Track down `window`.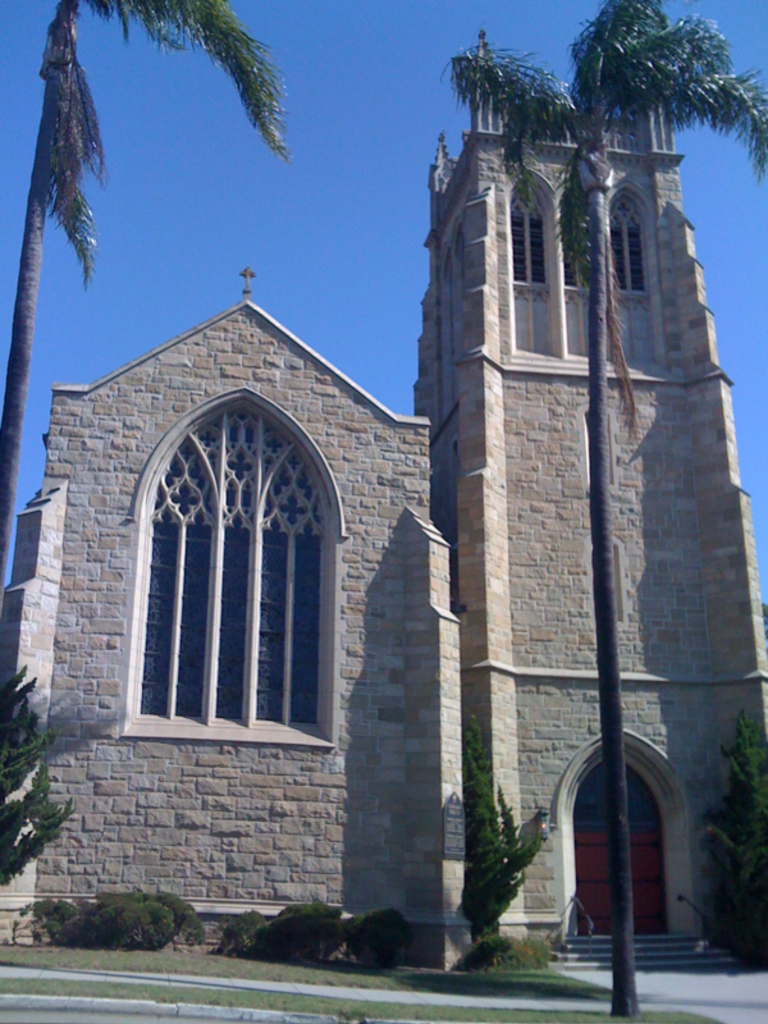
Tracked to {"left": 113, "top": 389, "right": 329, "bottom": 755}.
